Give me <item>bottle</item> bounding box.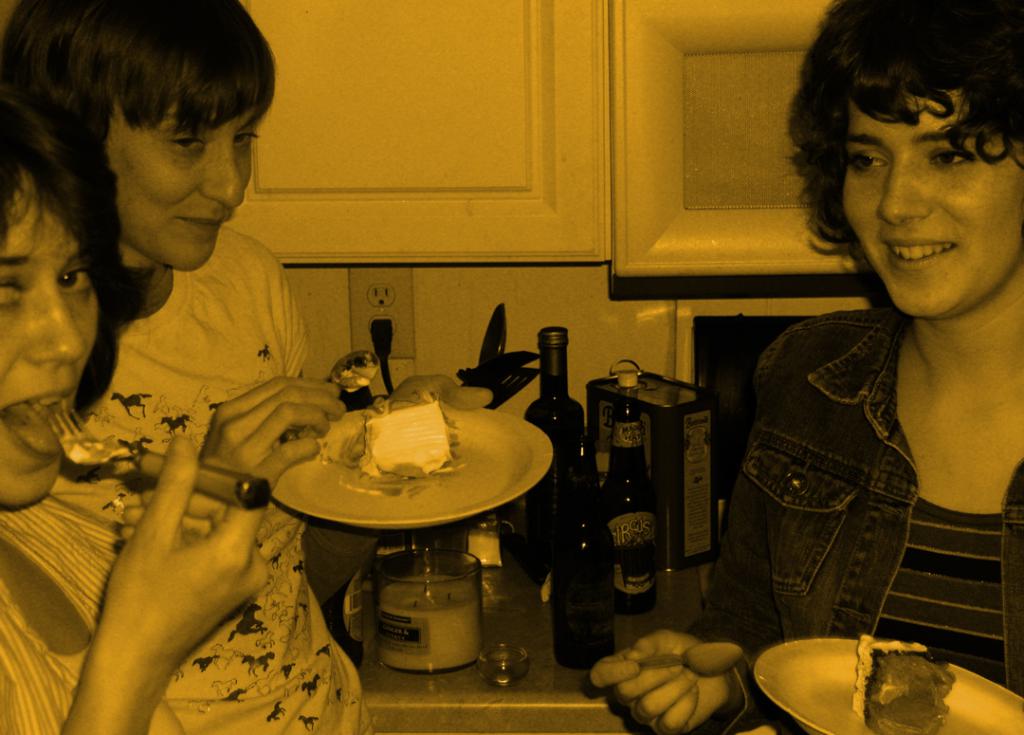
[x1=552, y1=451, x2=616, y2=675].
